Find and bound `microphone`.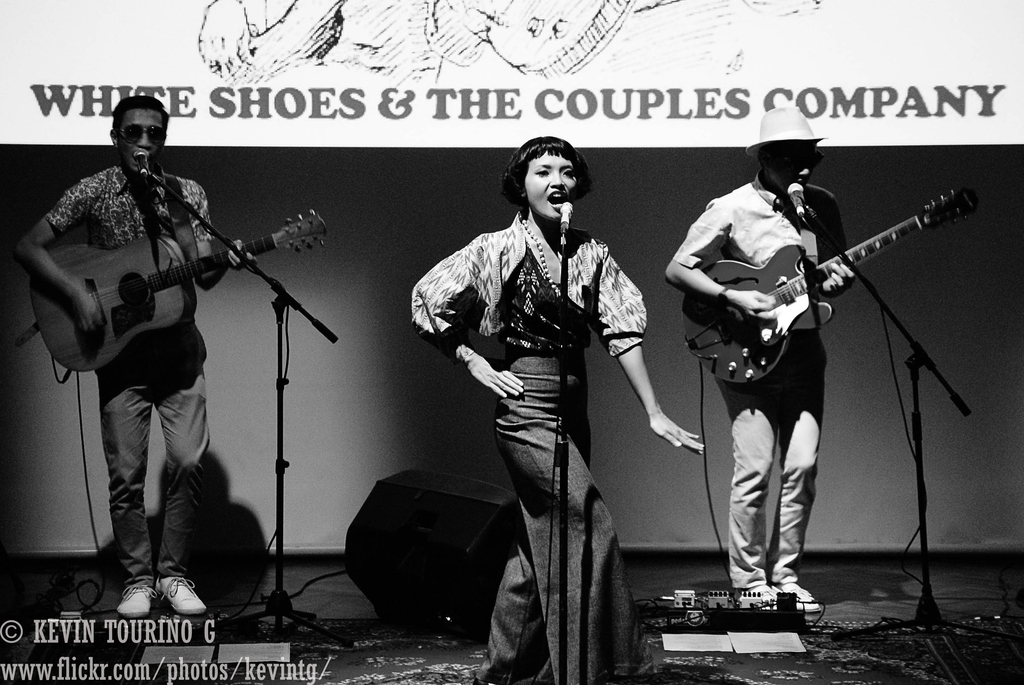
Bound: left=132, top=147, right=147, bottom=174.
